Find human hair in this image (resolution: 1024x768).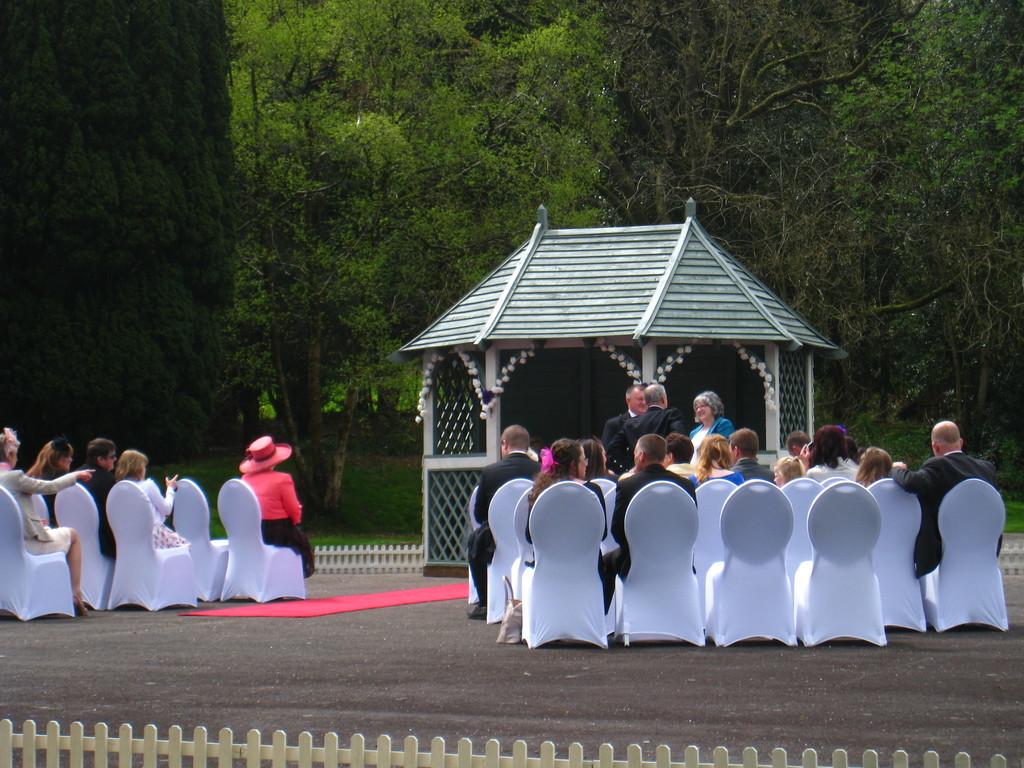
x1=86, y1=437, x2=116, y2=467.
